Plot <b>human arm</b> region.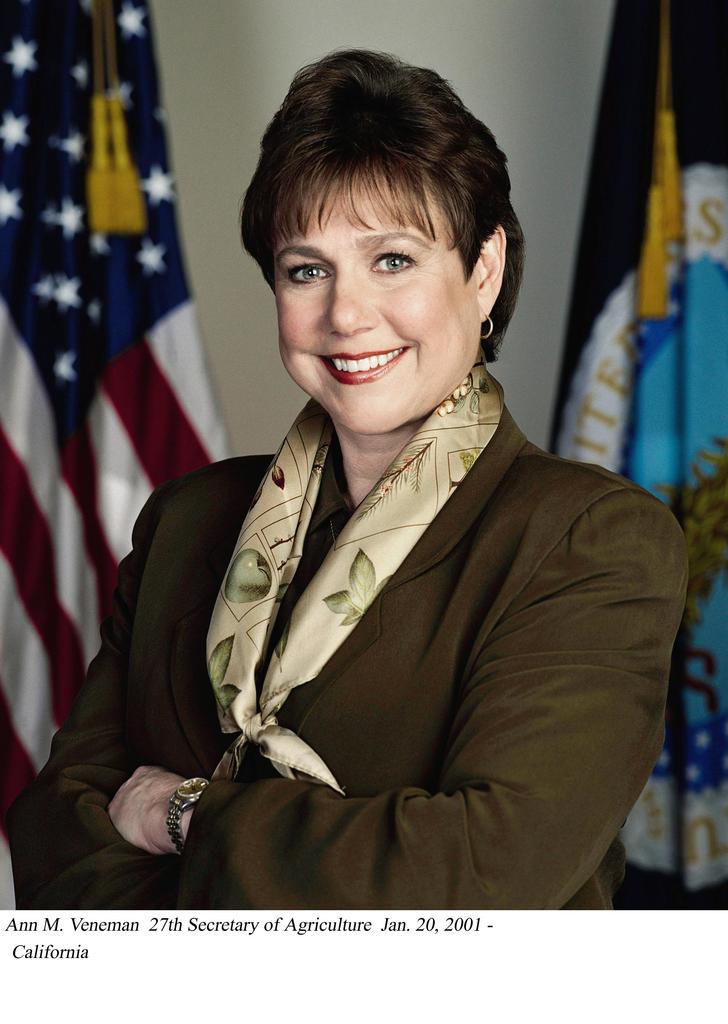
Plotted at (191,486,656,894).
